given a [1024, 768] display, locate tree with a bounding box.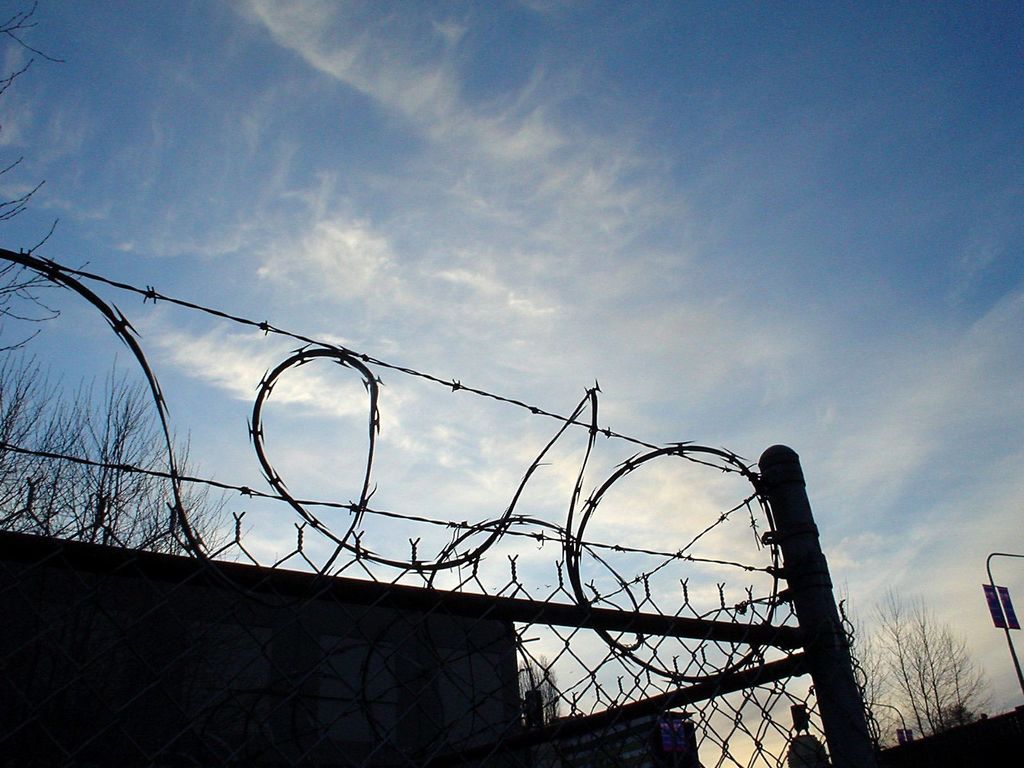
Located: left=865, top=594, right=978, bottom=740.
